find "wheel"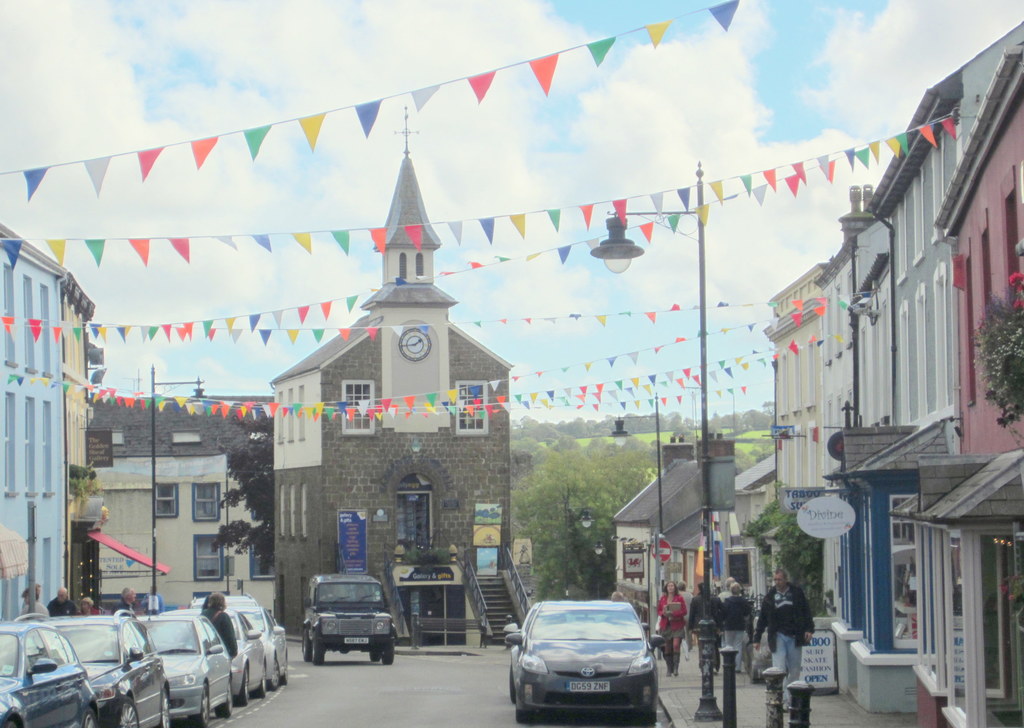
[x1=161, y1=692, x2=173, y2=727]
